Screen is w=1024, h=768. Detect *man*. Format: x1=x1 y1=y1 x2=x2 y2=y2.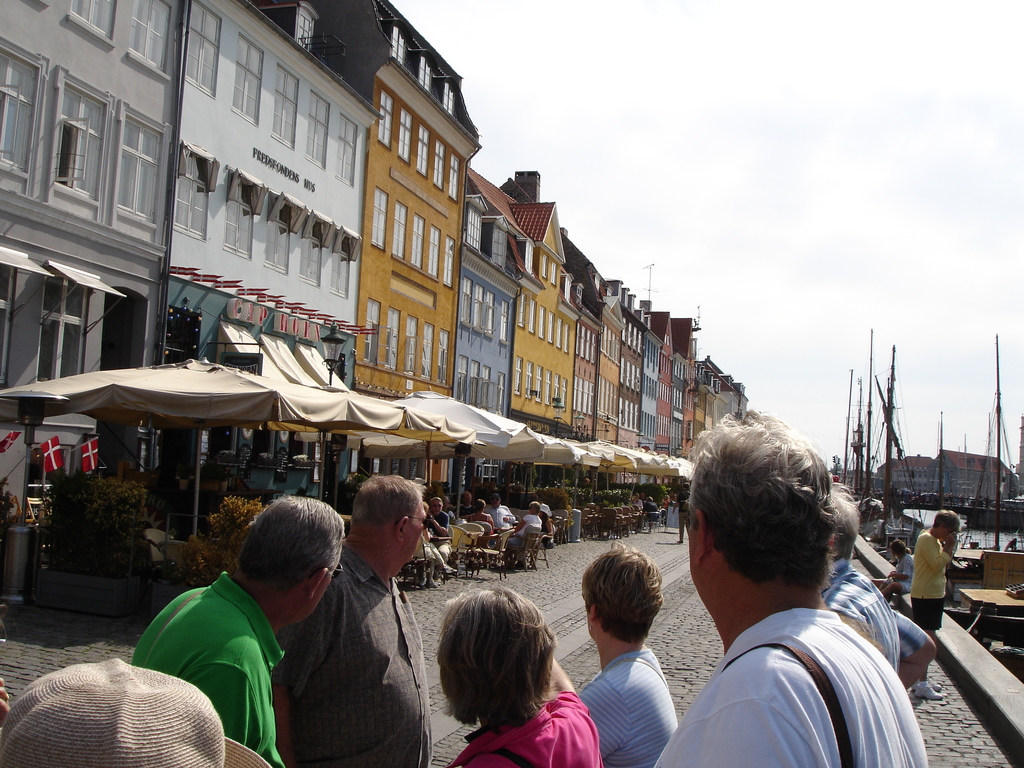
x1=642 y1=497 x2=657 y2=531.
